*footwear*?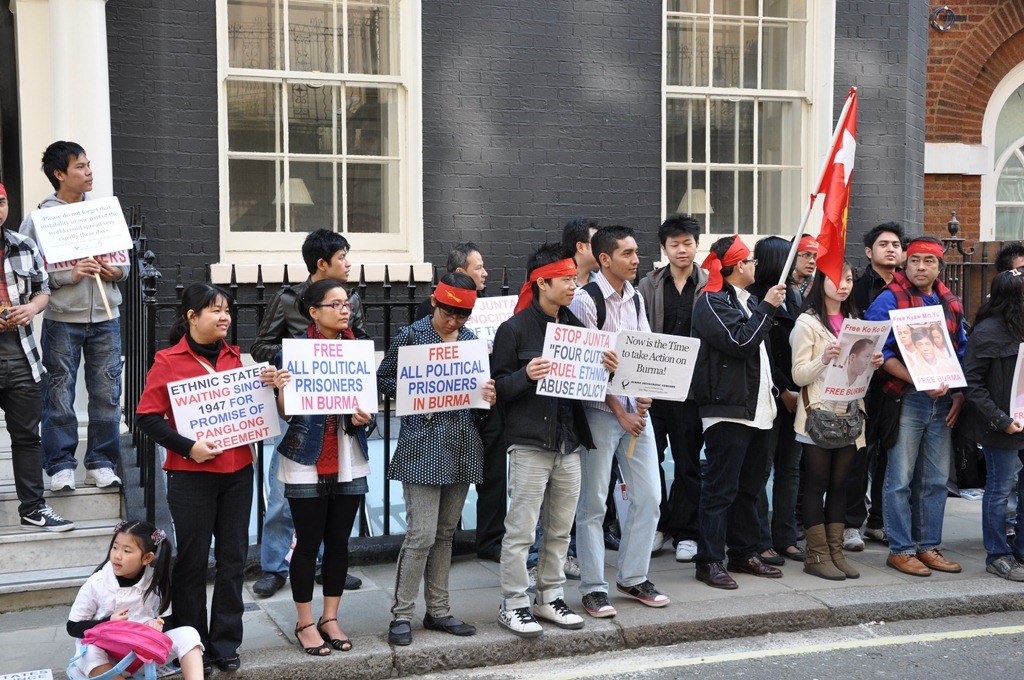
BBox(562, 552, 583, 583)
